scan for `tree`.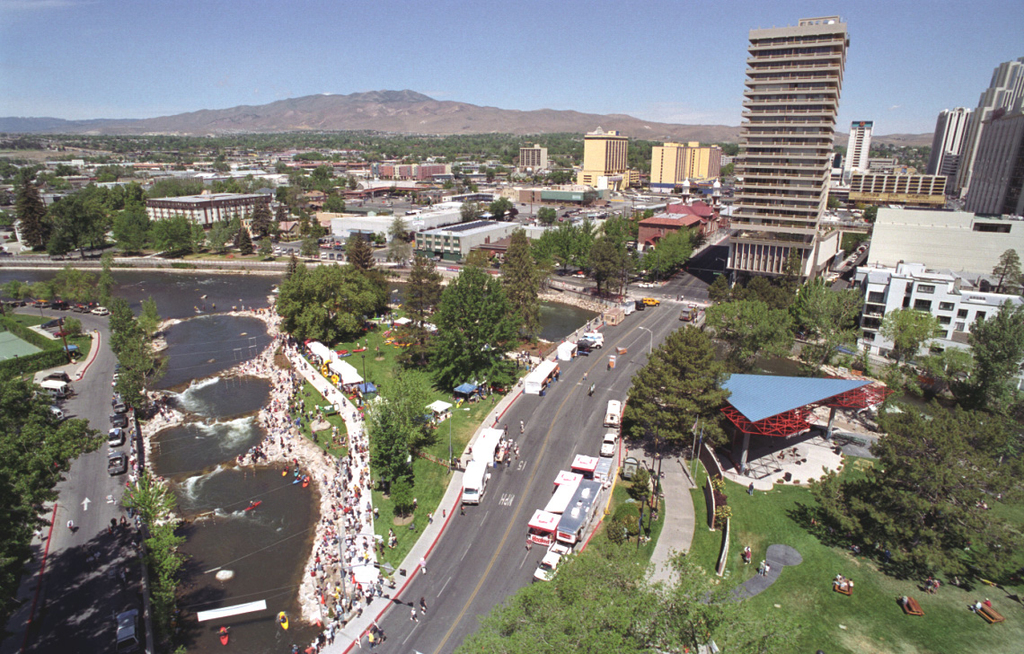
Scan result: detection(543, 166, 569, 182).
